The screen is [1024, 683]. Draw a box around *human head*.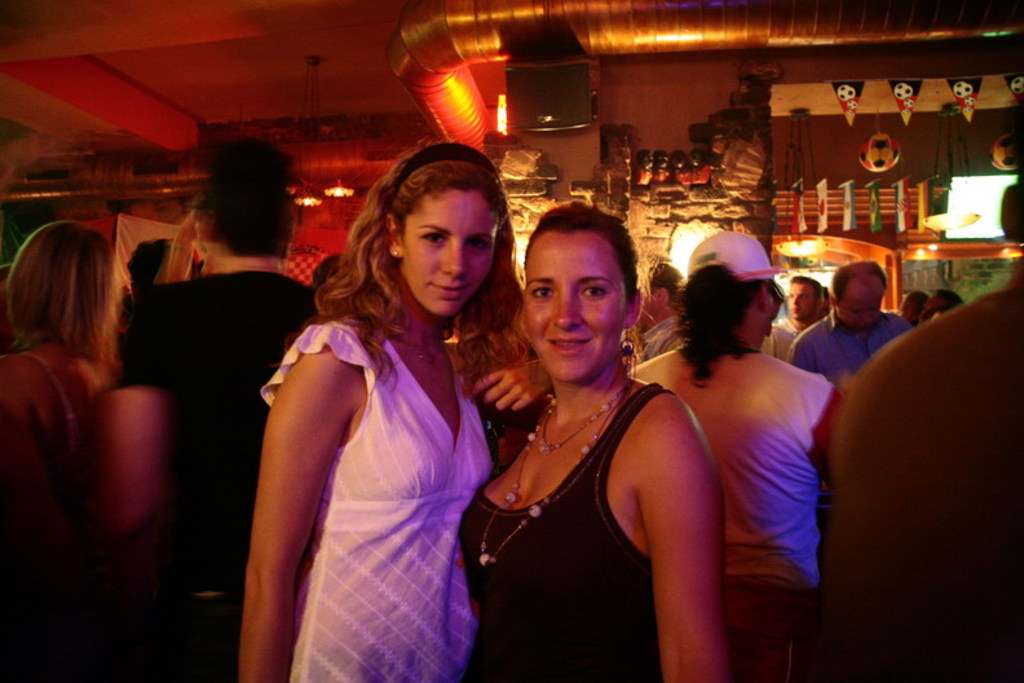
{"x1": 782, "y1": 276, "x2": 827, "y2": 325}.
